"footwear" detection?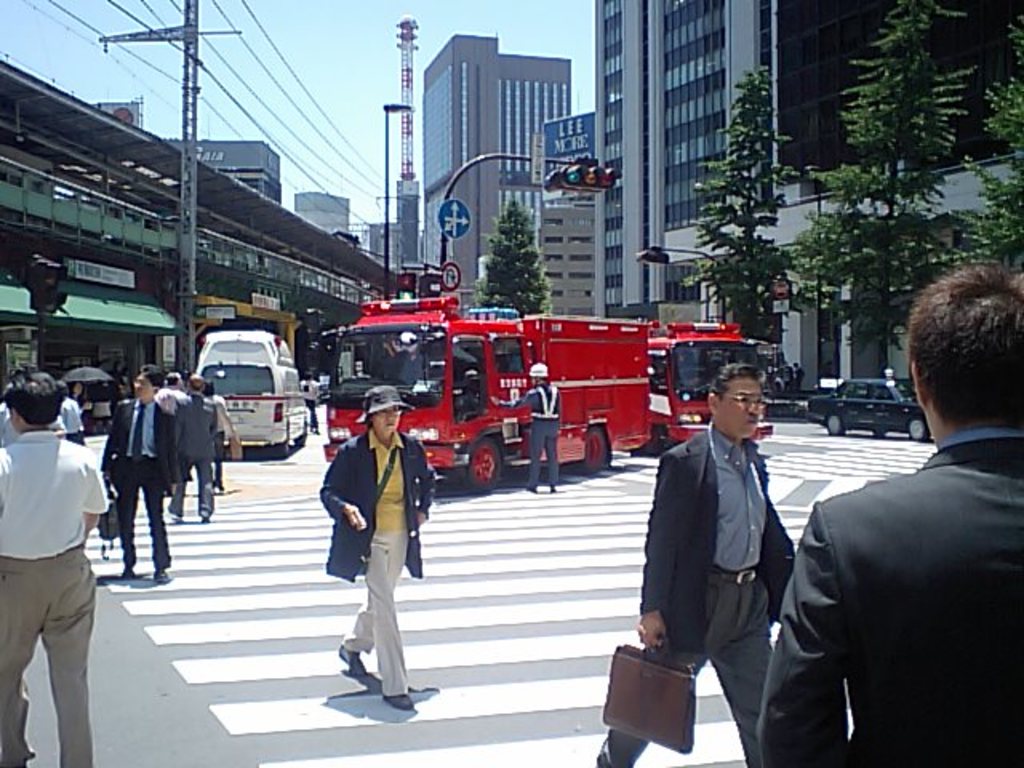
(left=384, top=691, right=416, bottom=709)
